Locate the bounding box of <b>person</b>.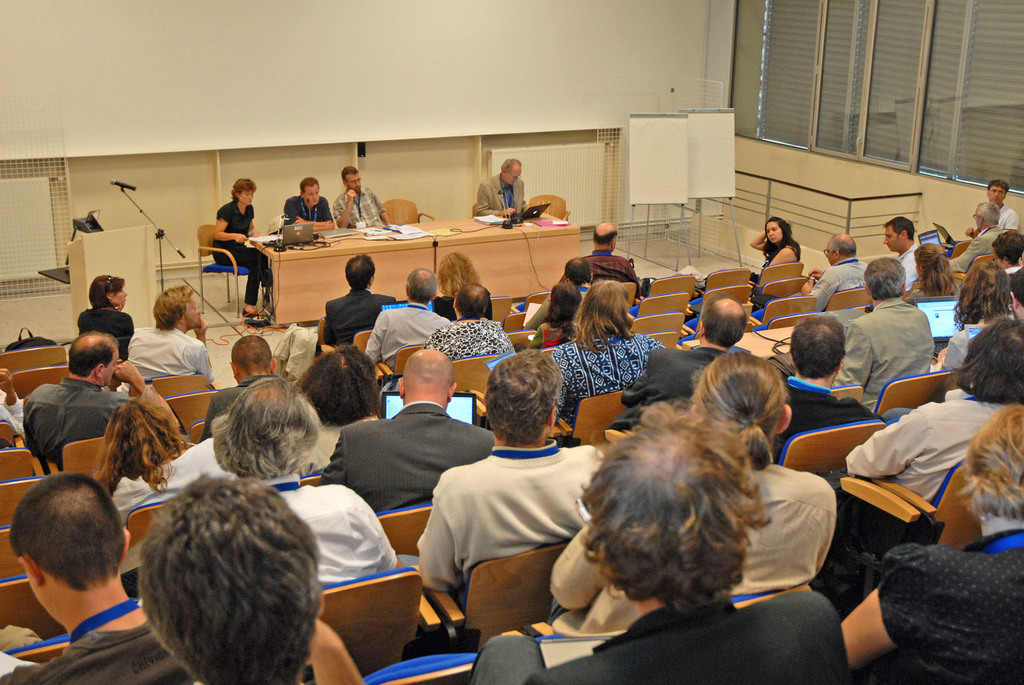
Bounding box: crop(840, 408, 1023, 684).
